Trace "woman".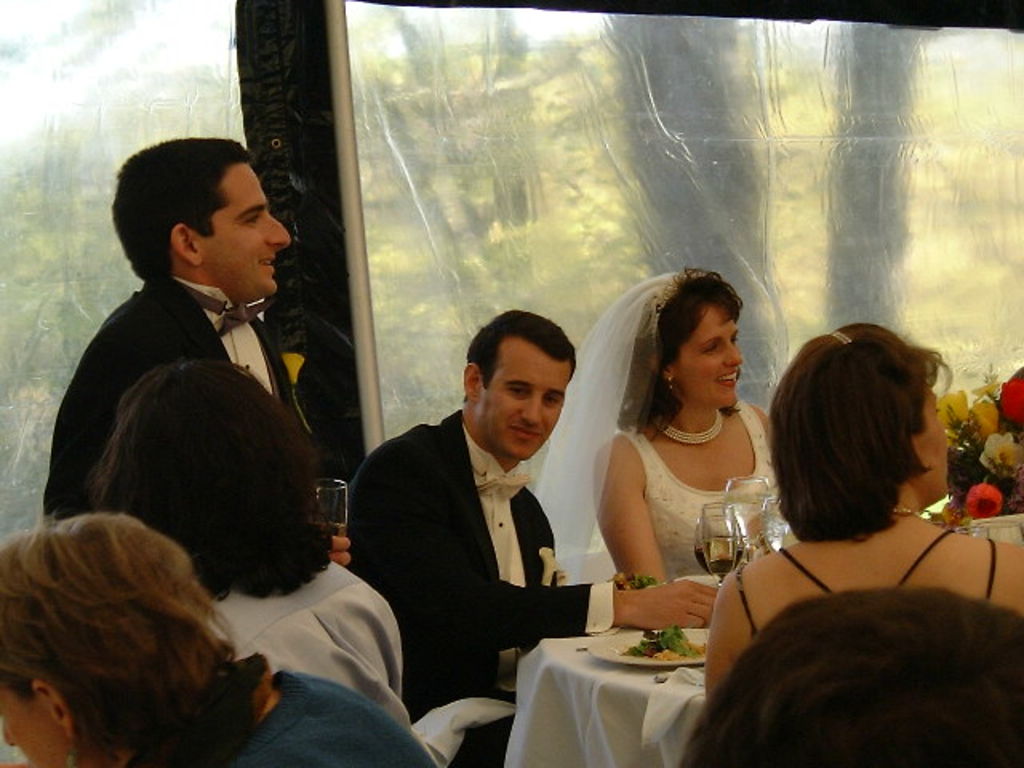
Traced to {"x1": 584, "y1": 270, "x2": 810, "y2": 645}.
